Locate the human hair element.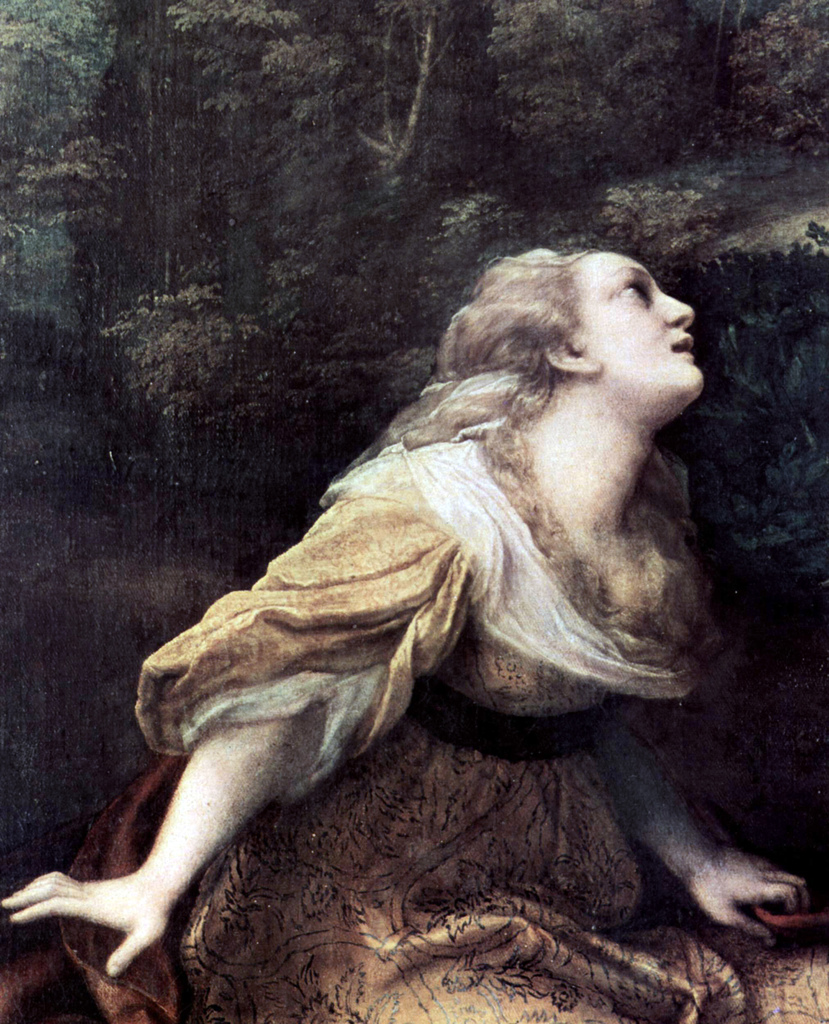
Element bbox: rect(321, 241, 589, 499).
